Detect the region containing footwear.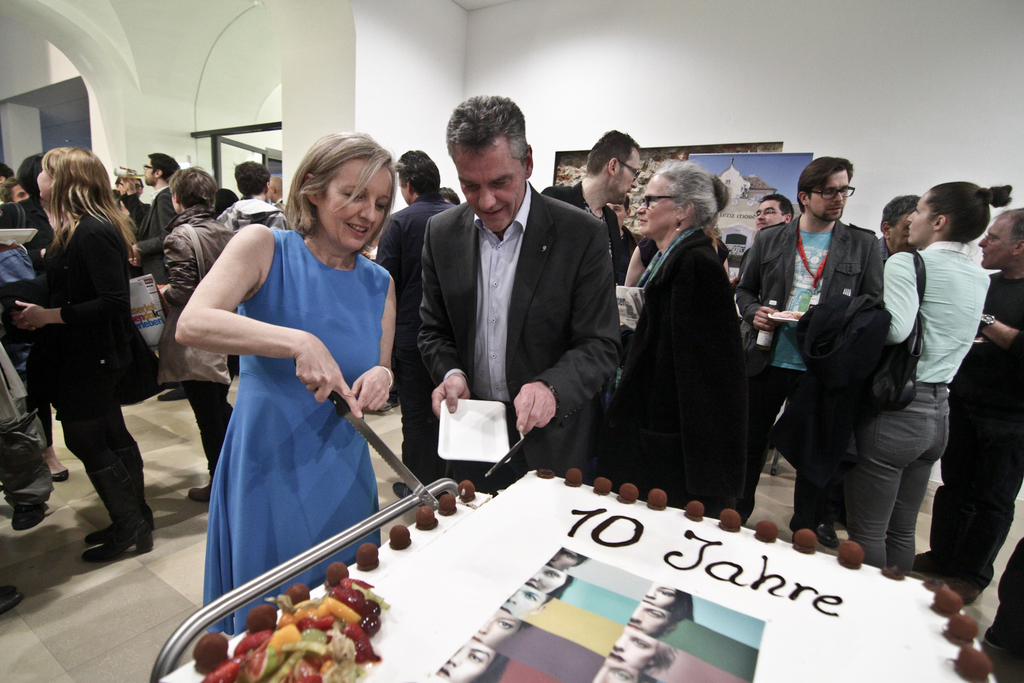
(815,520,836,556).
